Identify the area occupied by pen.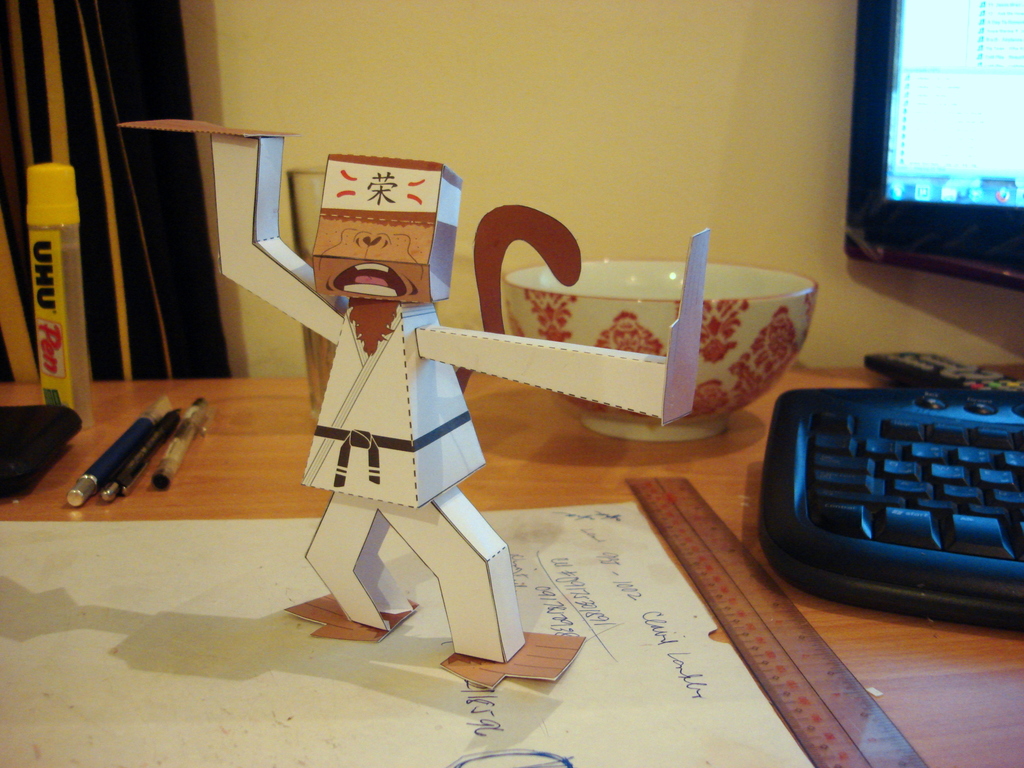
Area: {"left": 107, "top": 399, "right": 186, "bottom": 502}.
